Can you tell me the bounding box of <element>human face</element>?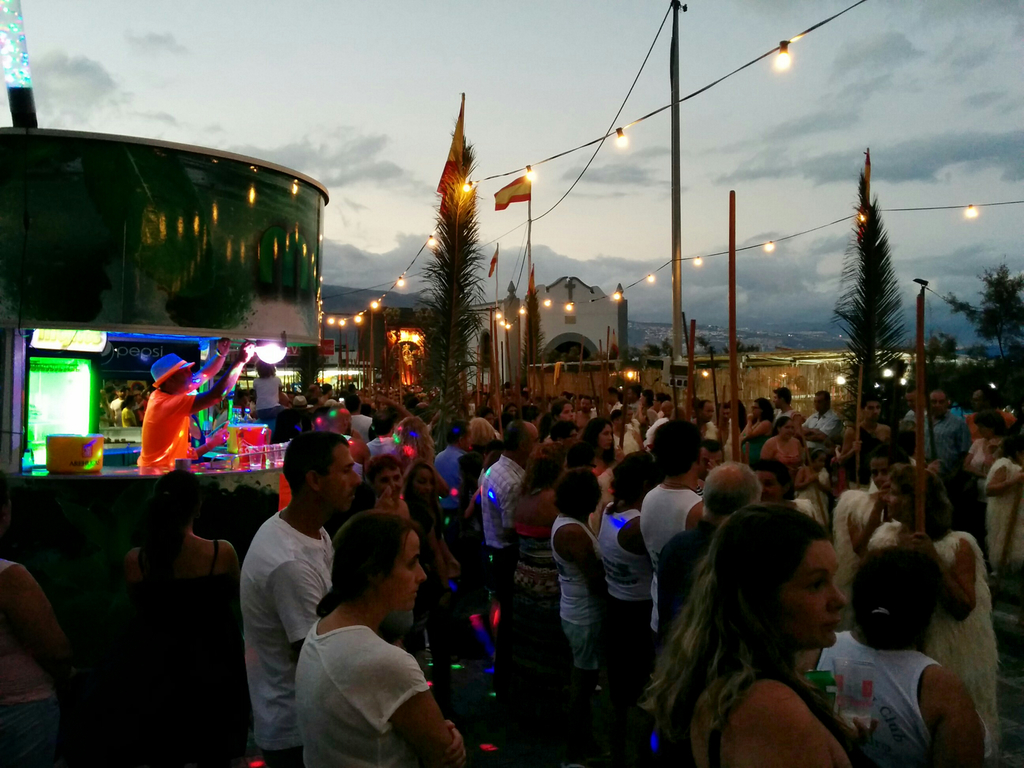
bbox=[463, 426, 474, 449].
